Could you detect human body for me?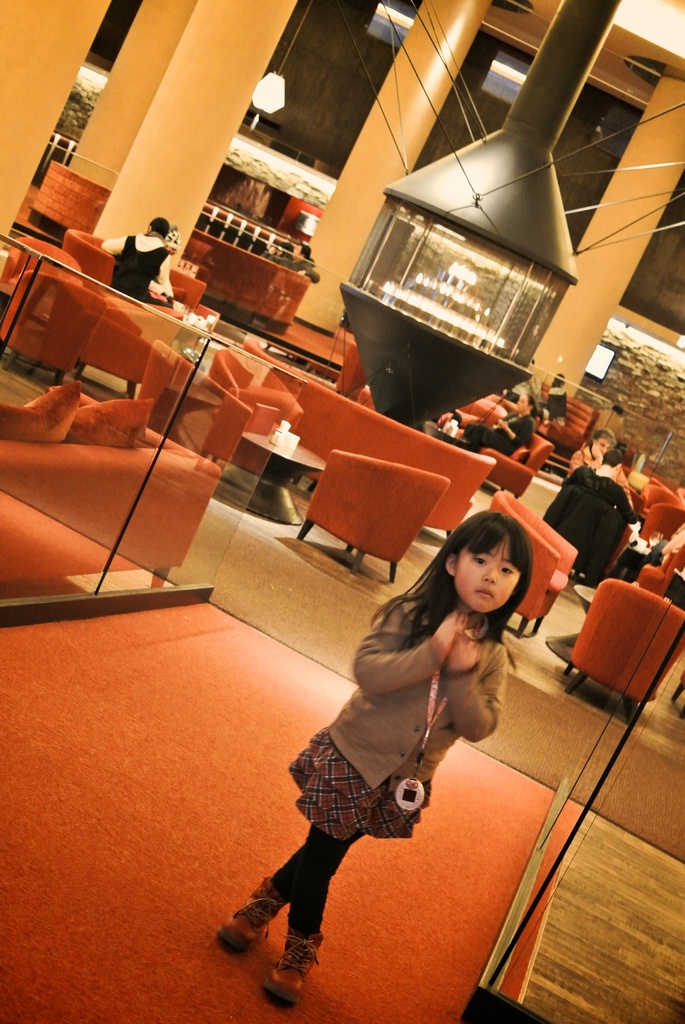
Detection result: detection(568, 442, 608, 474).
